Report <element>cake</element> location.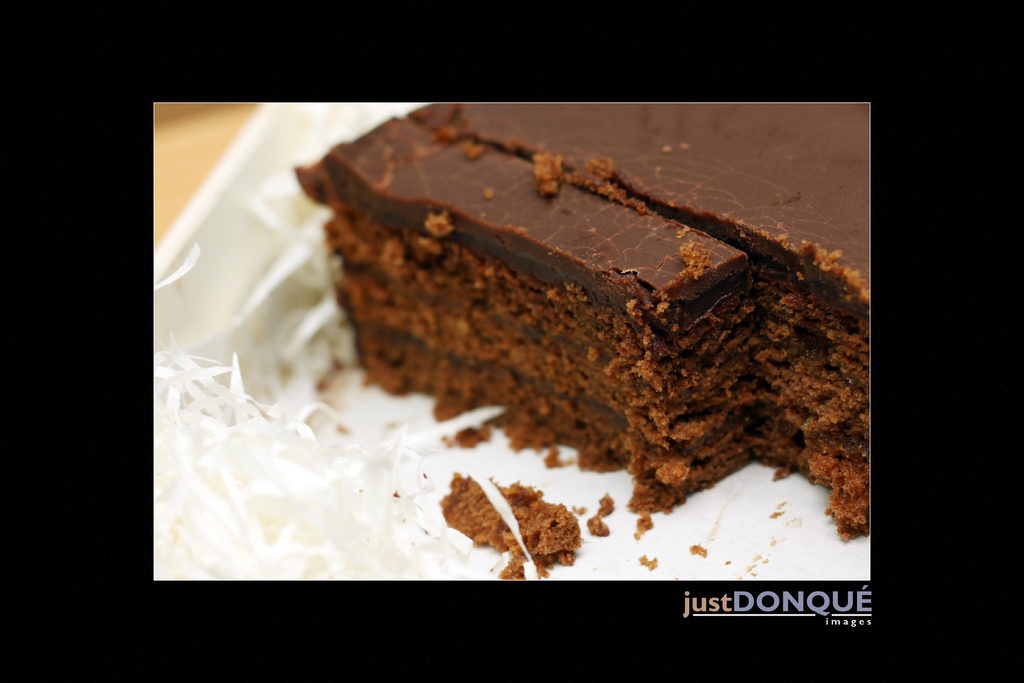
Report: bbox(294, 104, 871, 542).
